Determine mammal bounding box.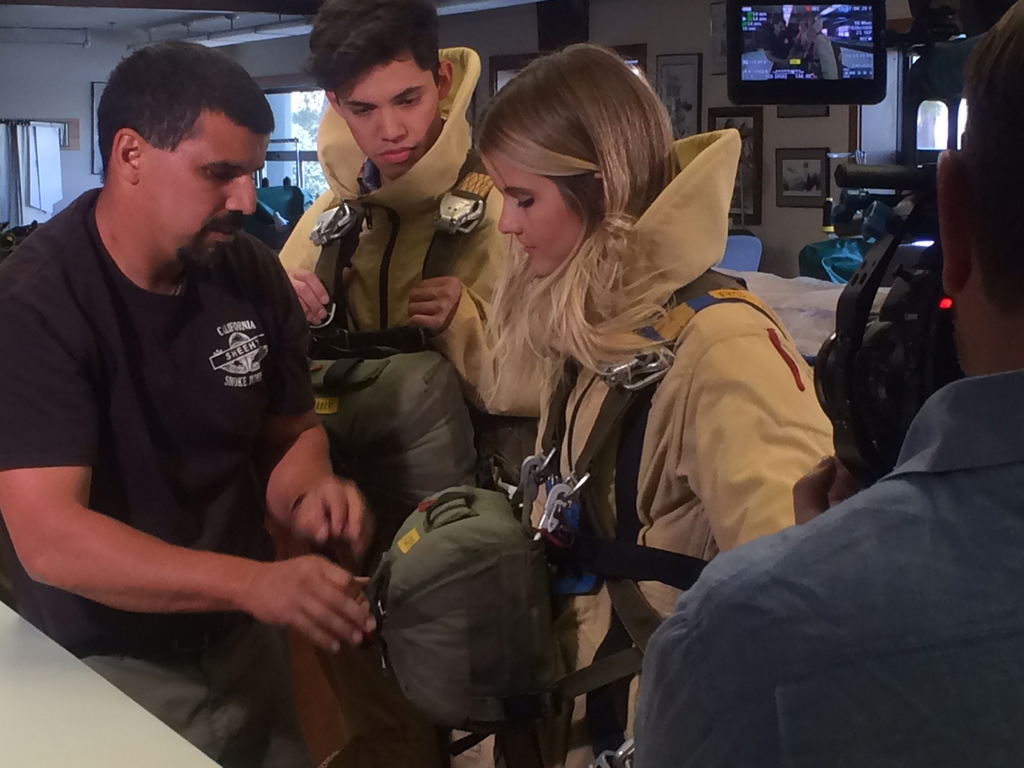
Determined: <region>268, 0, 532, 767</region>.
